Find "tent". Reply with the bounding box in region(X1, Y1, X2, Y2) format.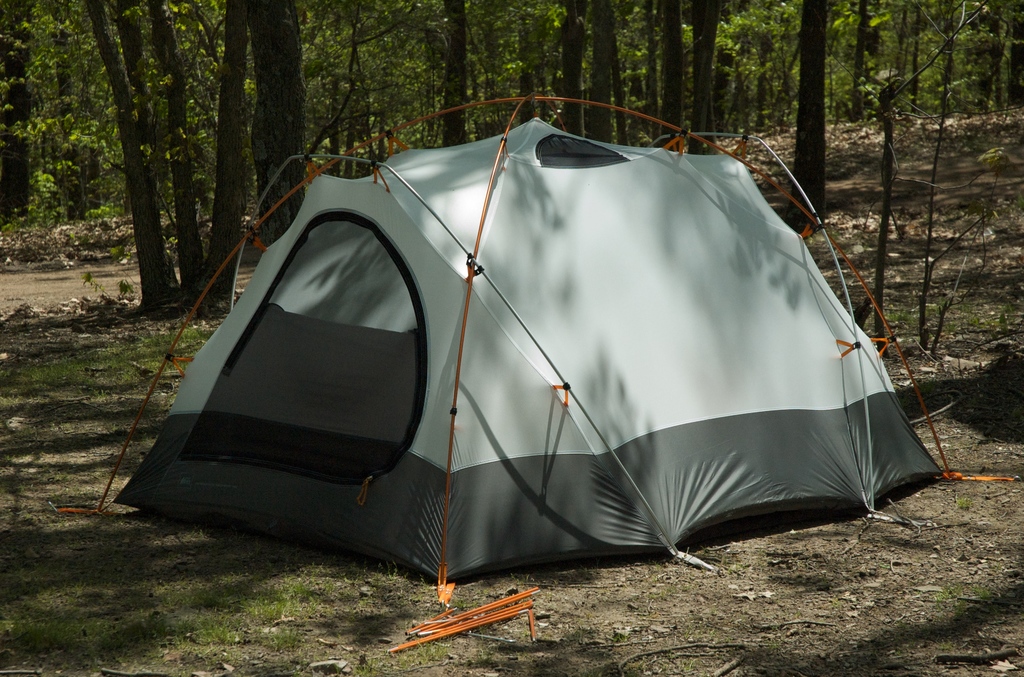
region(54, 96, 1022, 615).
